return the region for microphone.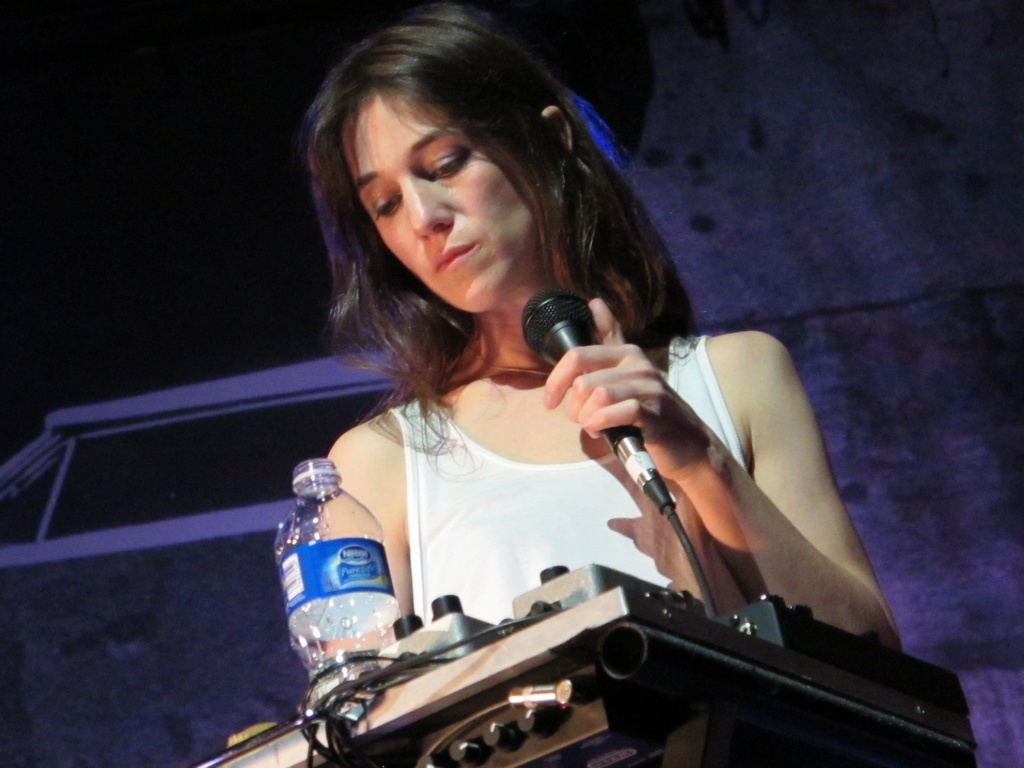
{"x1": 516, "y1": 275, "x2": 608, "y2": 373}.
